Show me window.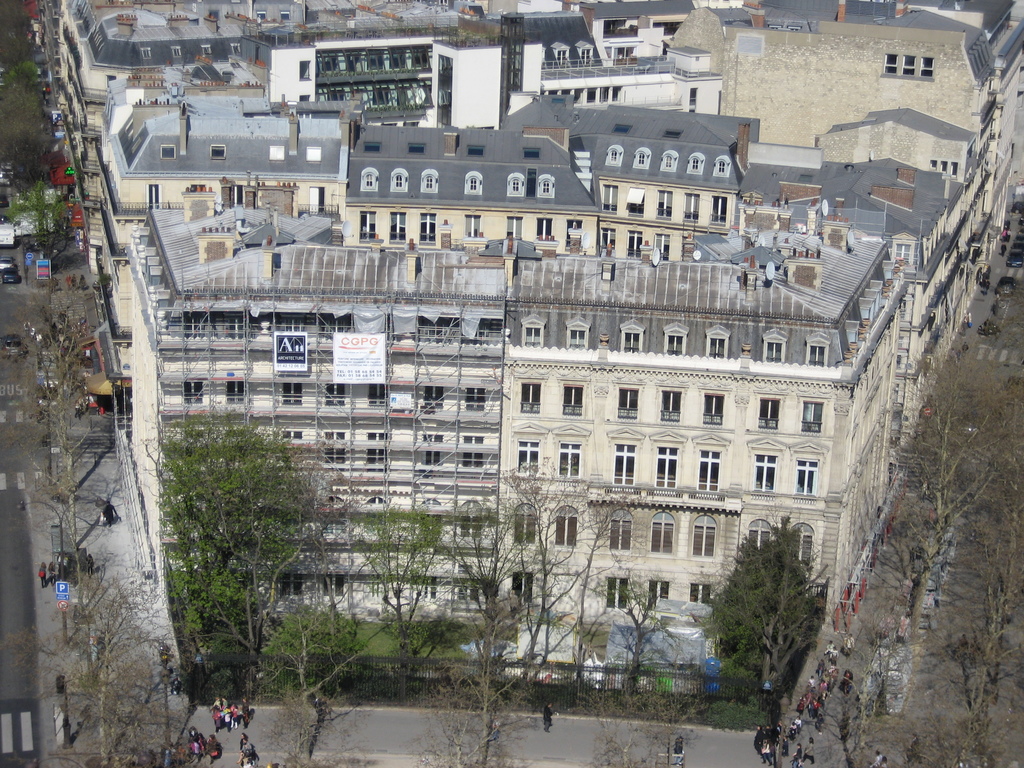
window is here: (left=635, top=147, right=652, bottom=167).
